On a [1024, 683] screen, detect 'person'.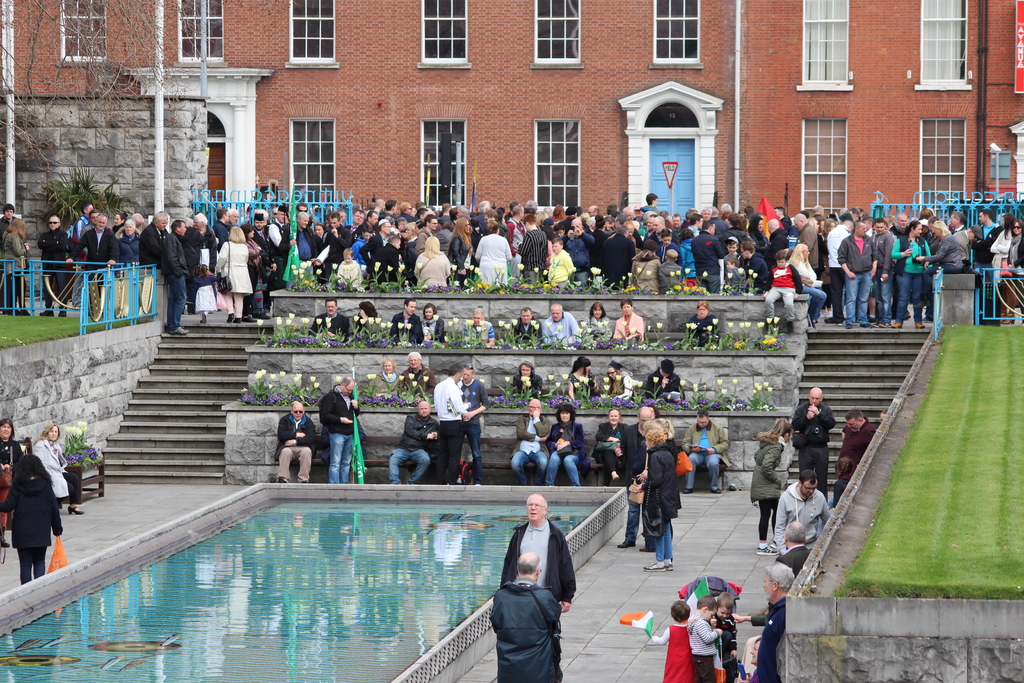
641, 356, 684, 398.
